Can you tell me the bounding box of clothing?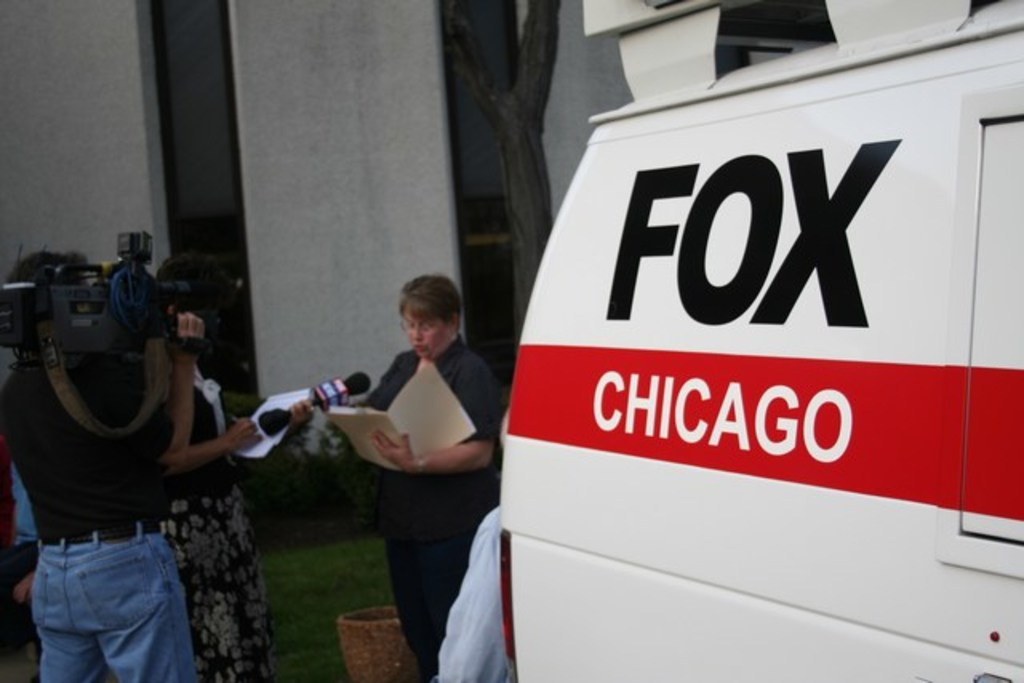
BBox(157, 352, 269, 681).
